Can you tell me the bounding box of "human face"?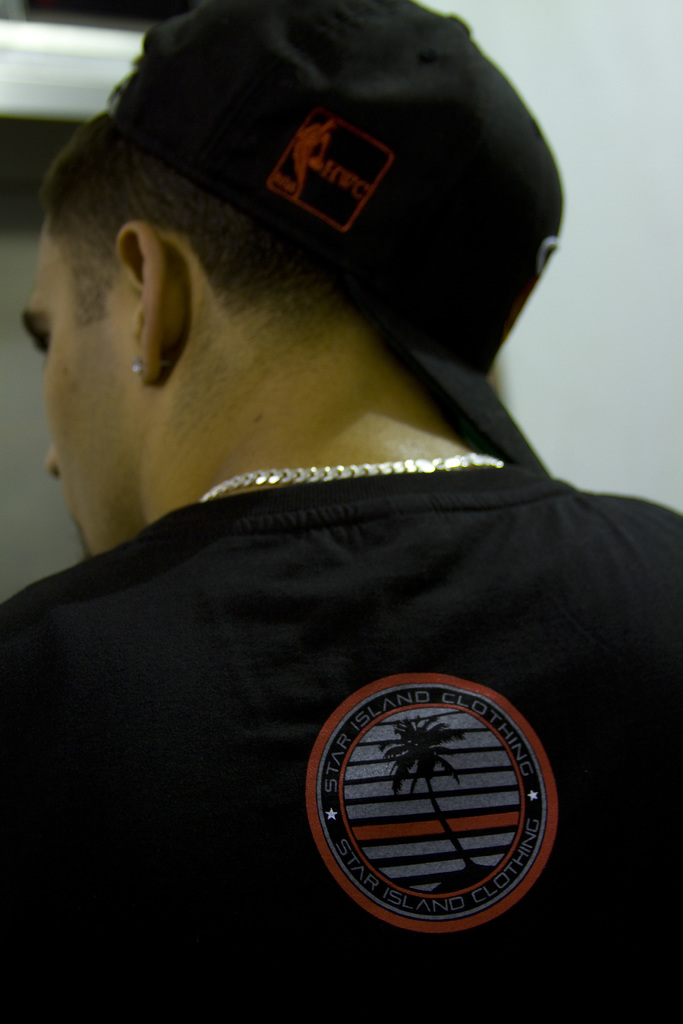
region(28, 225, 133, 554).
